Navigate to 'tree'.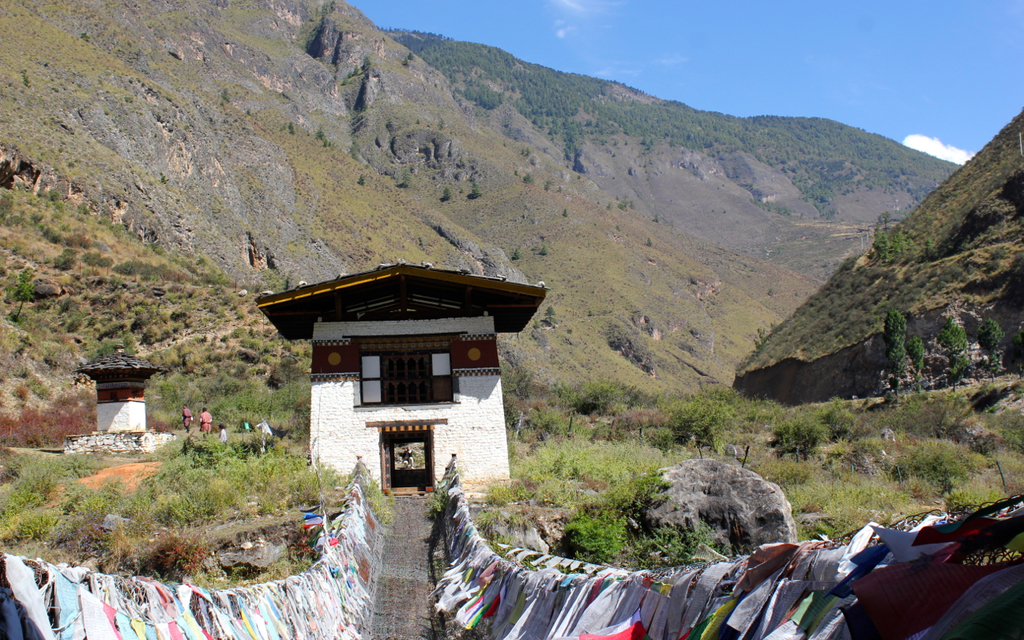
Navigation target: bbox=(947, 314, 966, 386).
